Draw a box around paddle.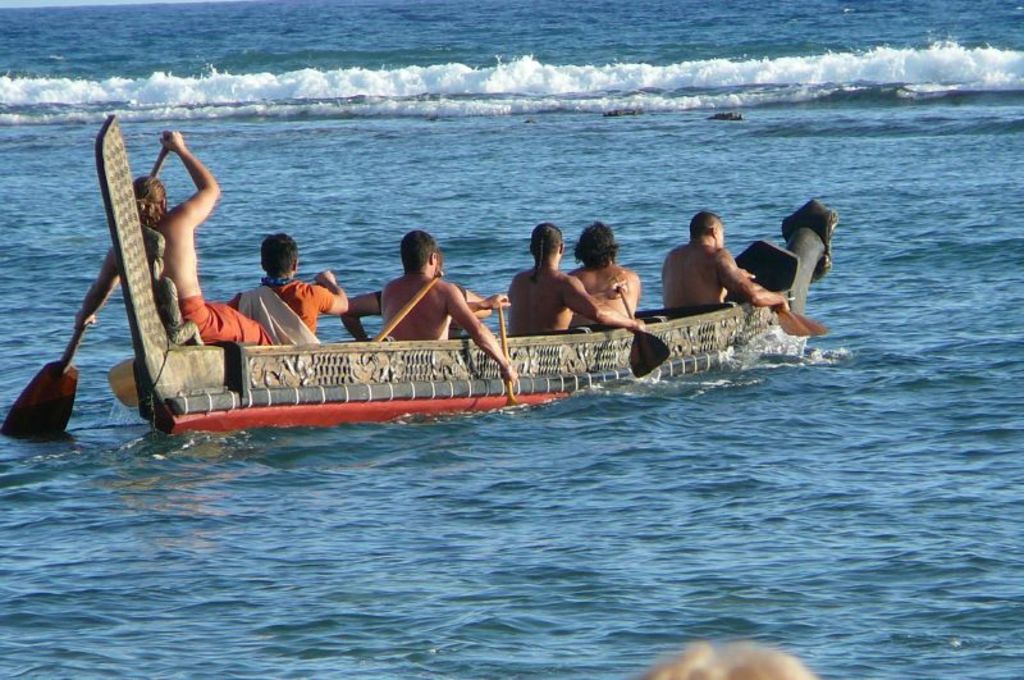
select_region(748, 278, 828, 338).
